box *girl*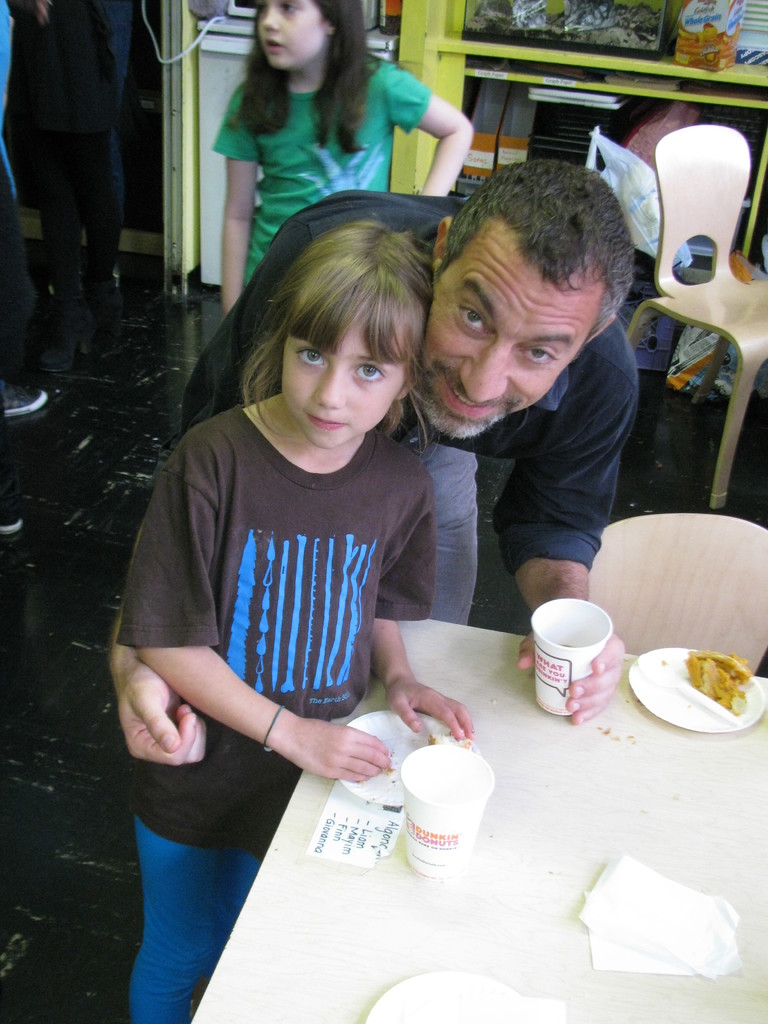
l=115, t=218, r=477, b=1023
